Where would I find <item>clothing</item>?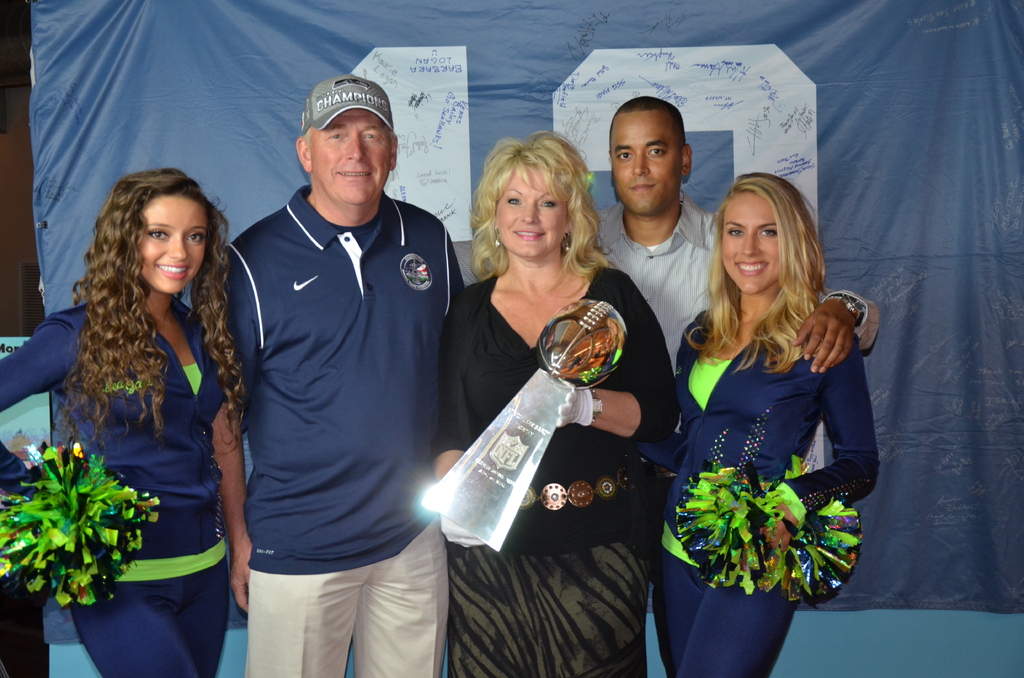
At l=598, t=191, r=880, b=383.
